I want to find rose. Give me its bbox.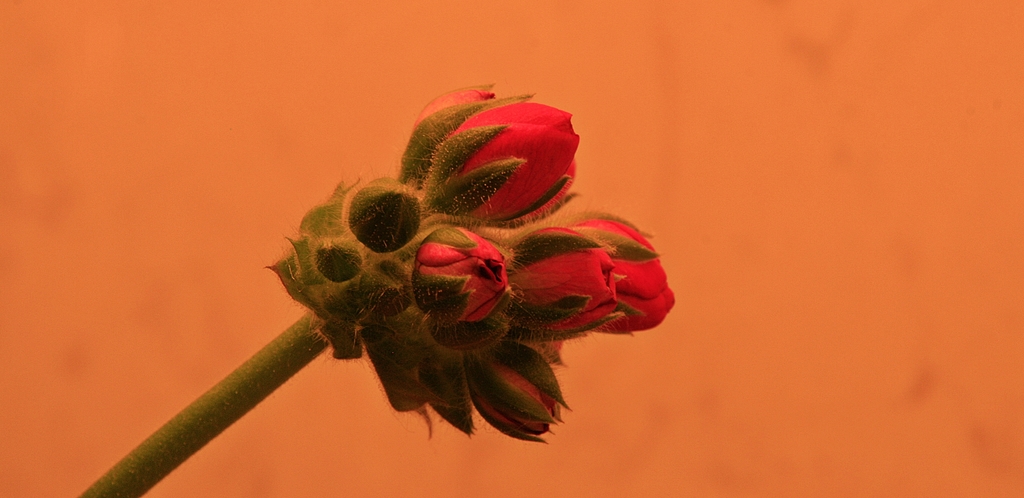
x1=502, y1=222, x2=623, y2=333.
